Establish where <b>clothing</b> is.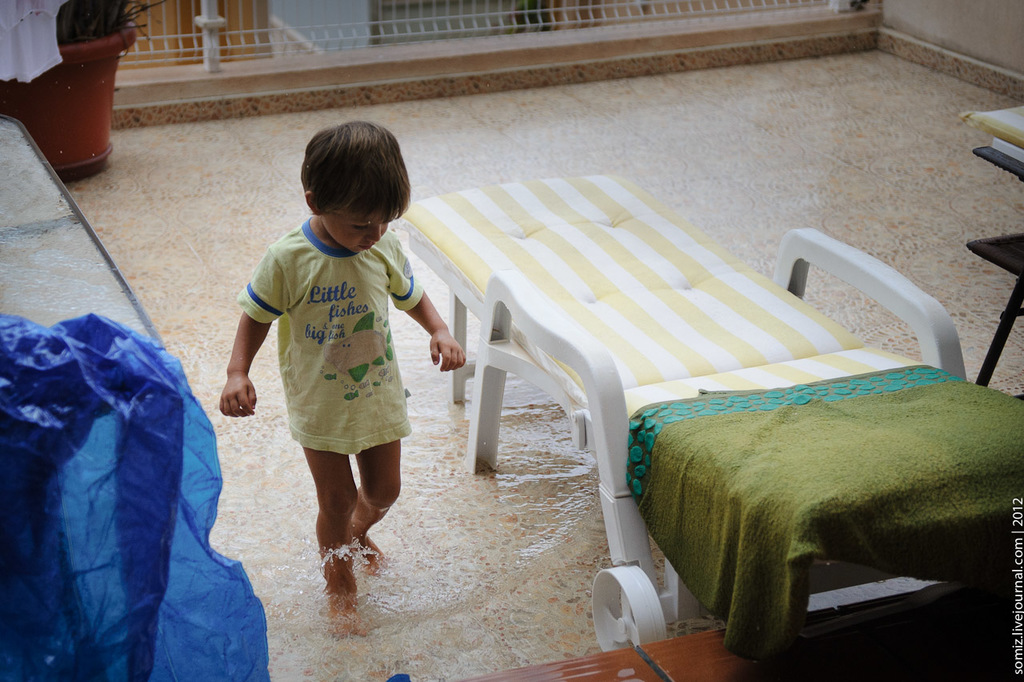
Established at 236:219:434:494.
